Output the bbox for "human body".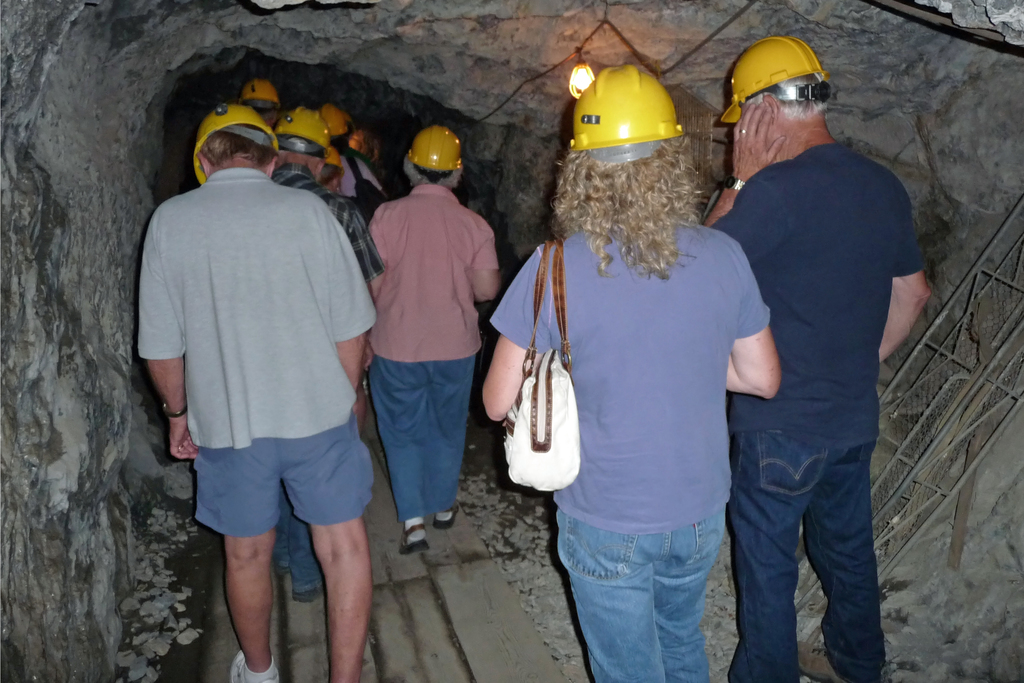
[335,149,376,204].
